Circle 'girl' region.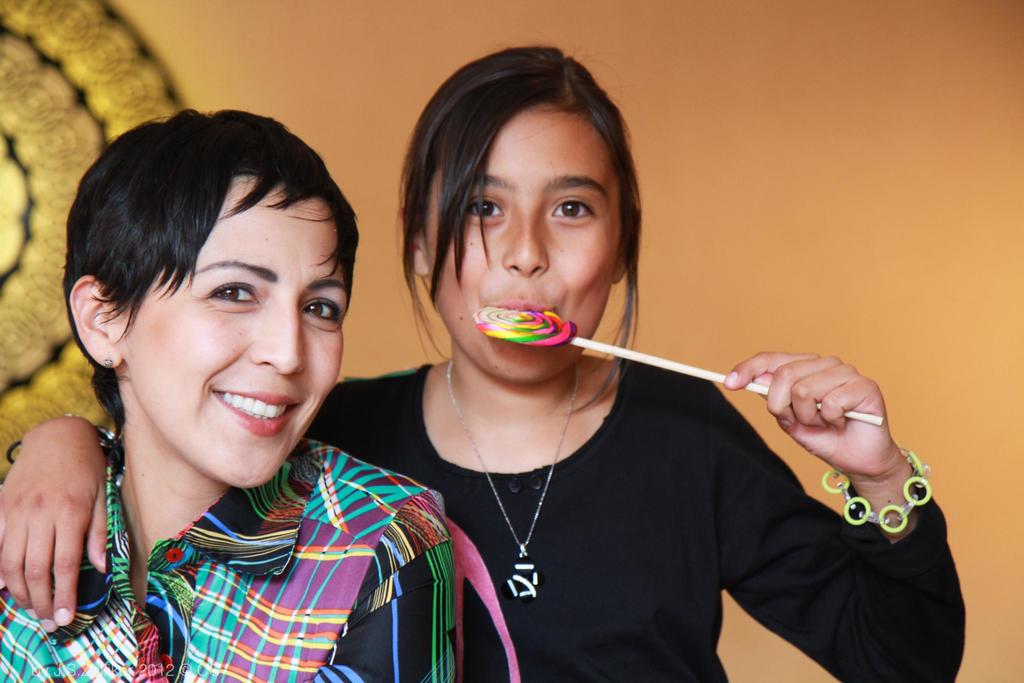
Region: pyautogui.locateOnScreen(0, 46, 966, 682).
